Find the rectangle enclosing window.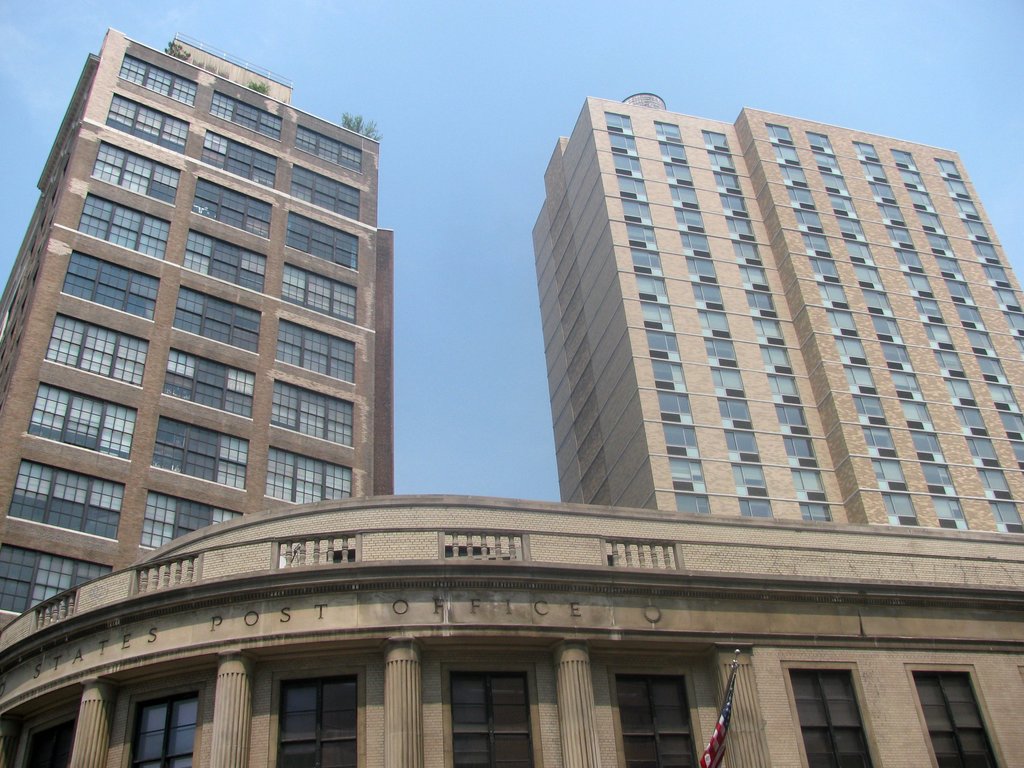
Rect(787, 665, 877, 765).
